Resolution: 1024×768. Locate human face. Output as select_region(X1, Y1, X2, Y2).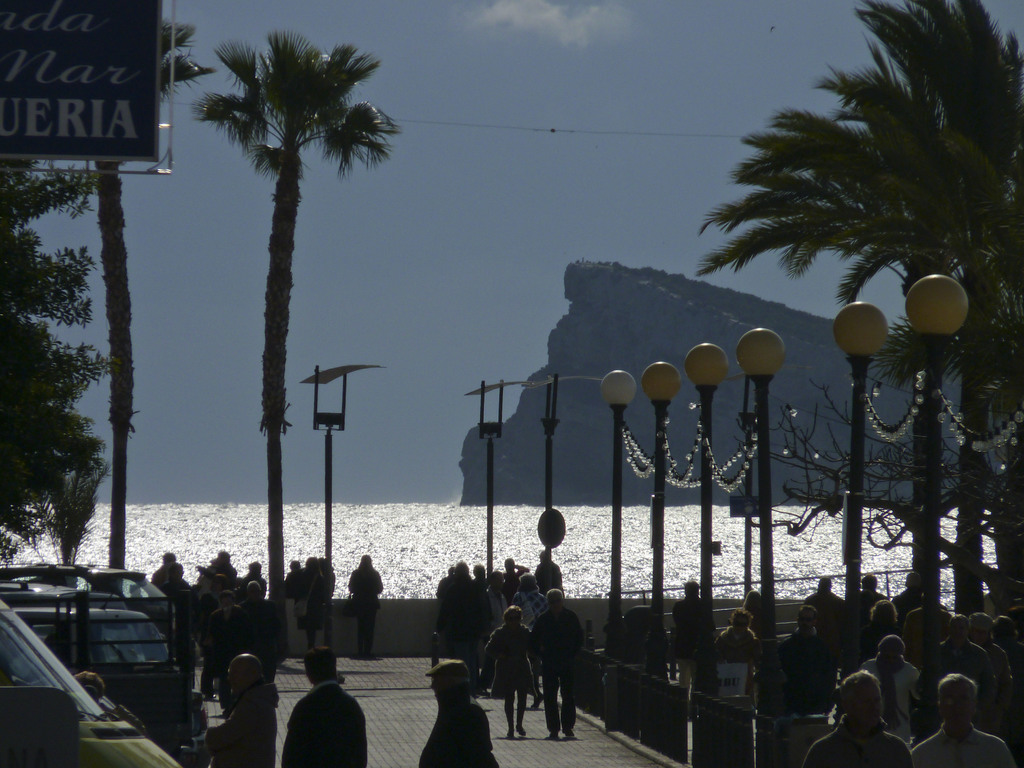
select_region(936, 684, 969, 730).
